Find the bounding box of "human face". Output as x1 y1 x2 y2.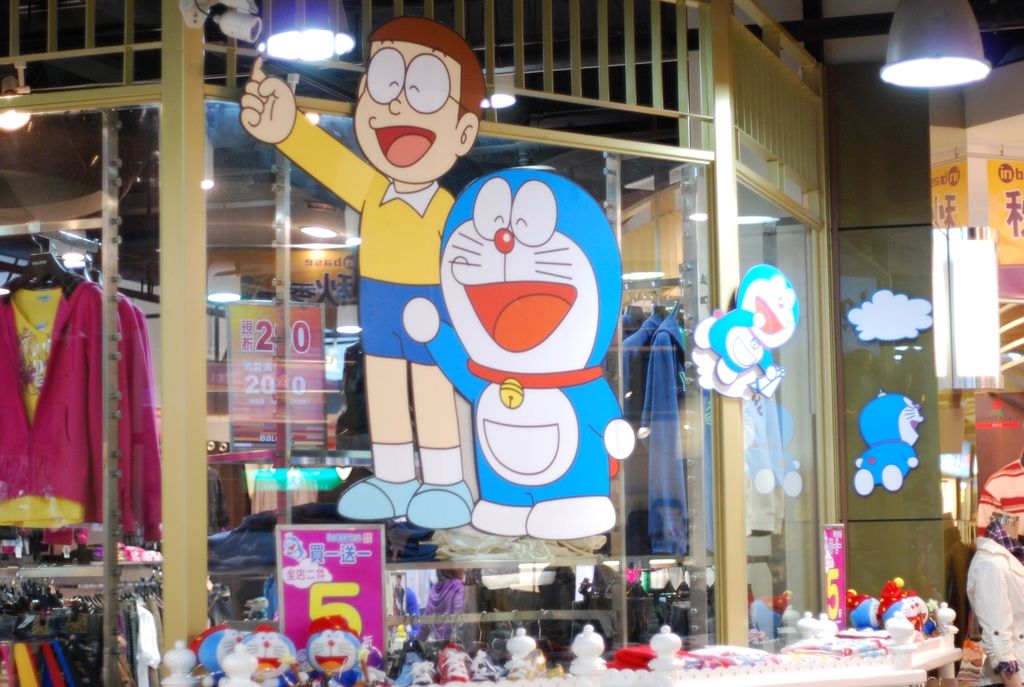
354 42 456 183.
